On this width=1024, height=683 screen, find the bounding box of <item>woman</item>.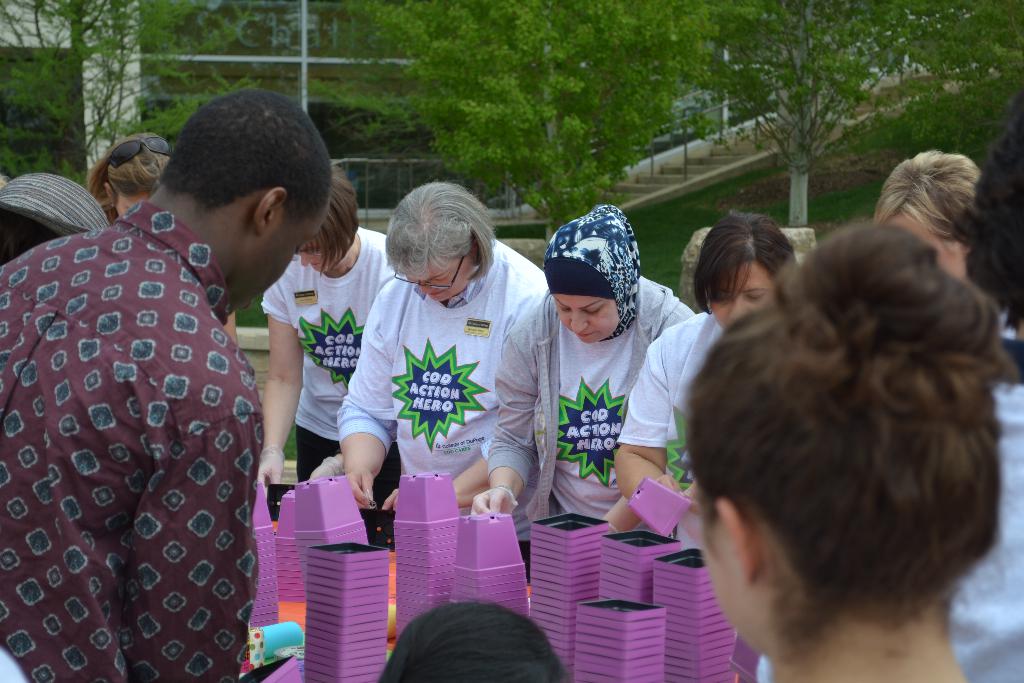
Bounding box: bbox=(876, 151, 989, 294).
